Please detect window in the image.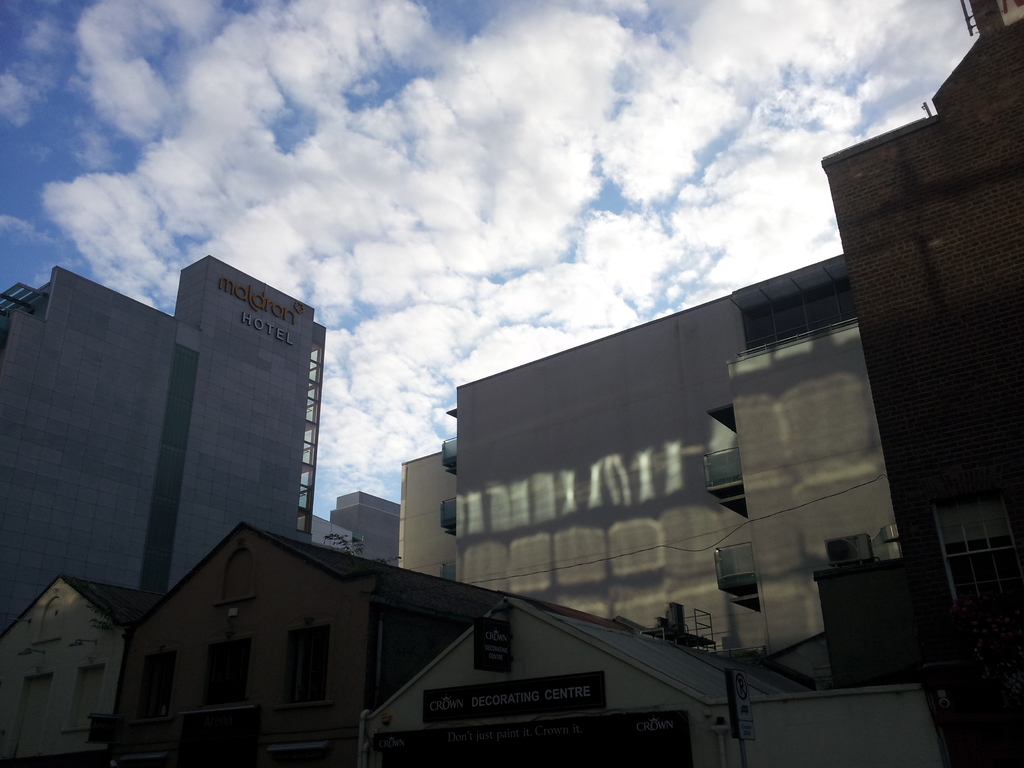
{"left": 205, "top": 641, "right": 252, "bottom": 707}.
